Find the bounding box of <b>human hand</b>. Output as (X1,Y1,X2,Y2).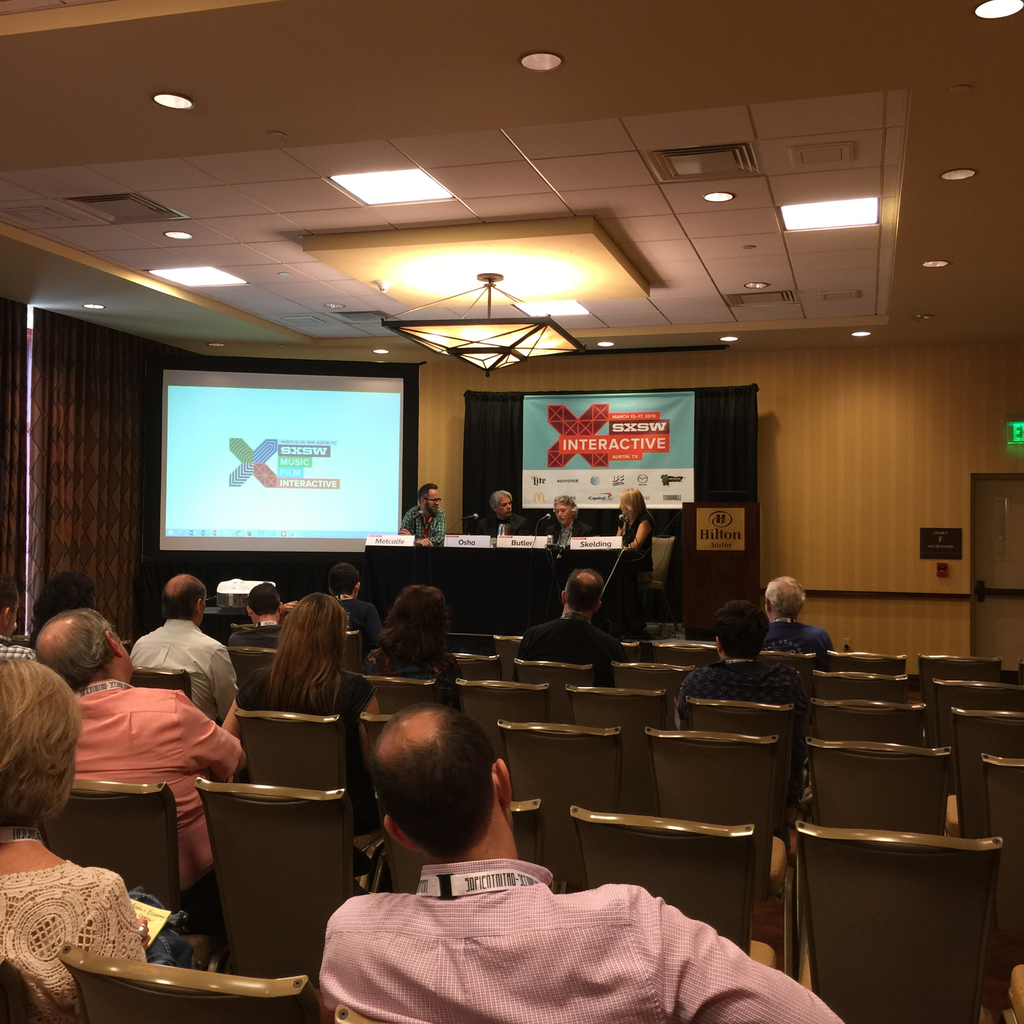
(134,915,153,954).
